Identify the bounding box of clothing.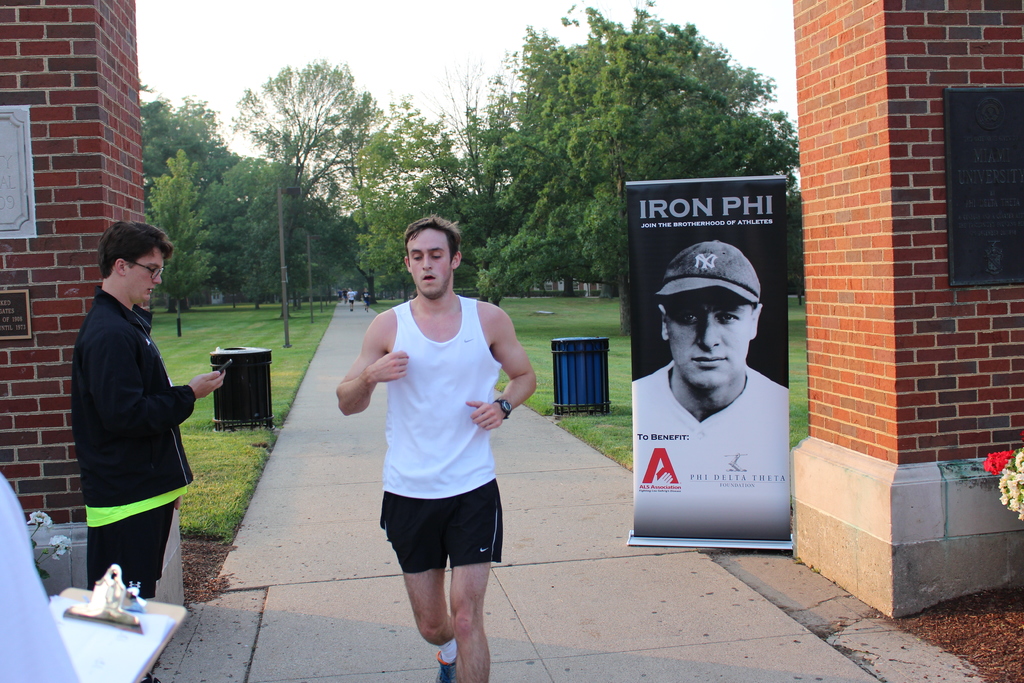
(81, 498, 175, 595).
